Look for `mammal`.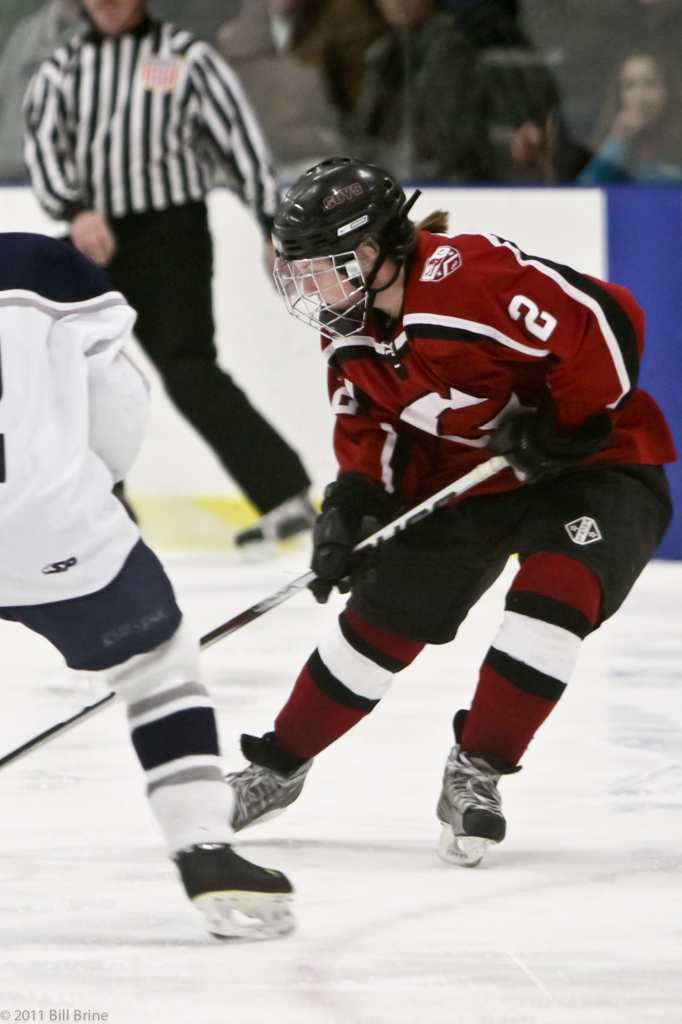
Found: <region>454, 45, 583, 197</region>.
